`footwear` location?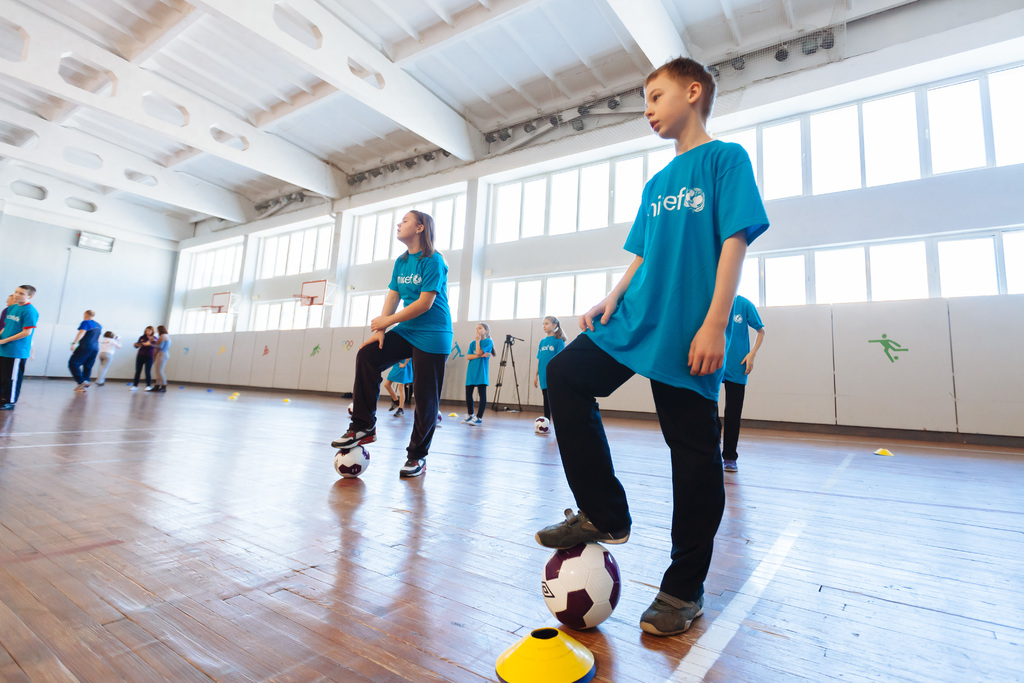
[left=152, top=384, right=161, bottom=394]
